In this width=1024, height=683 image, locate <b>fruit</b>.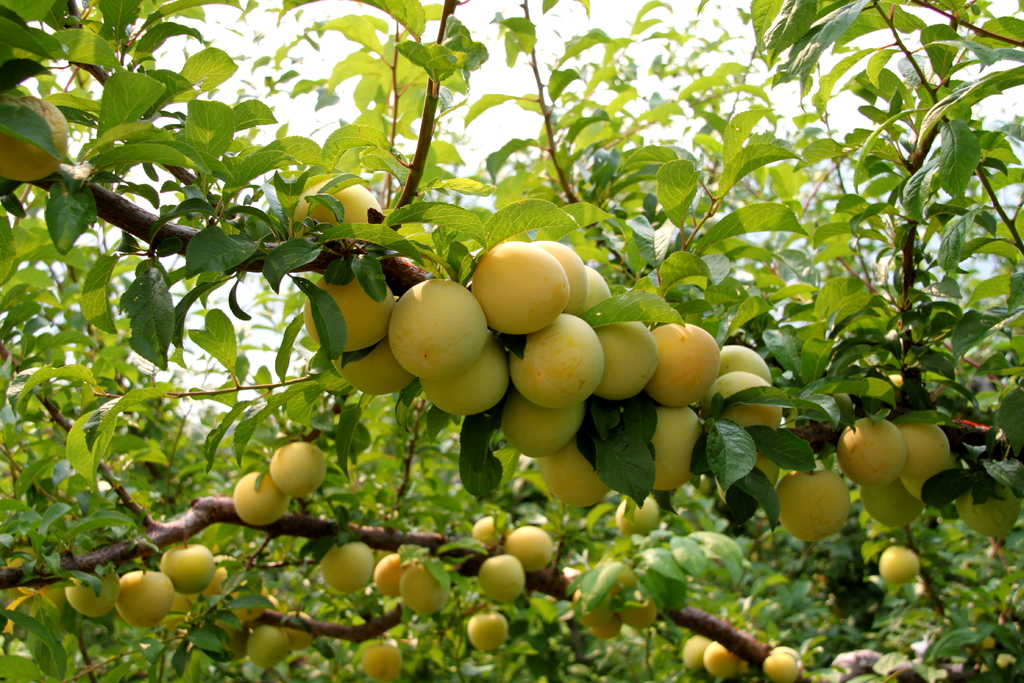
Bounding box: <box>8,543,231,629</box>.
